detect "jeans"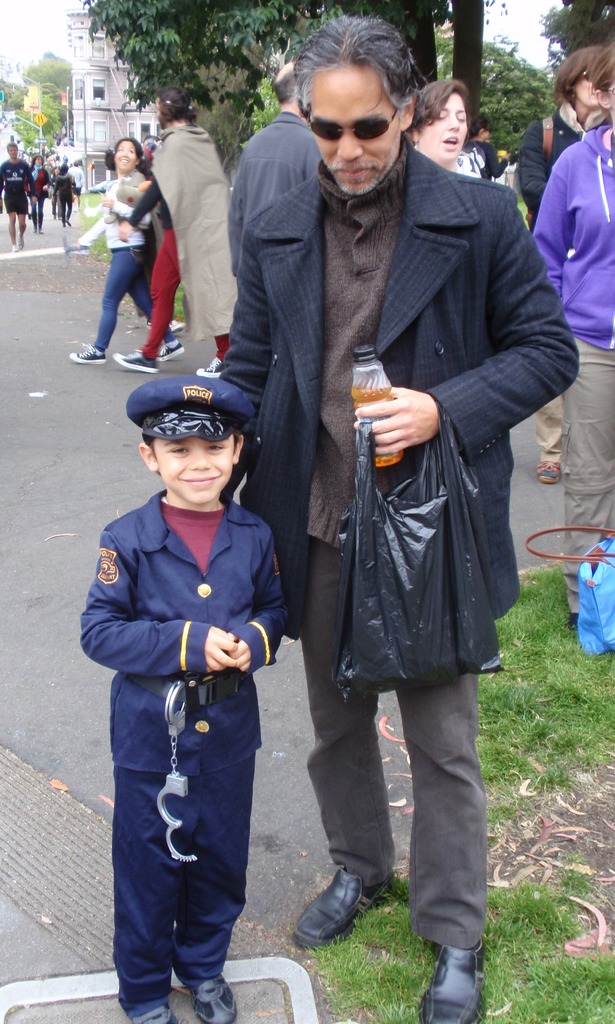
bbox=[308, 540, 481, 941]
